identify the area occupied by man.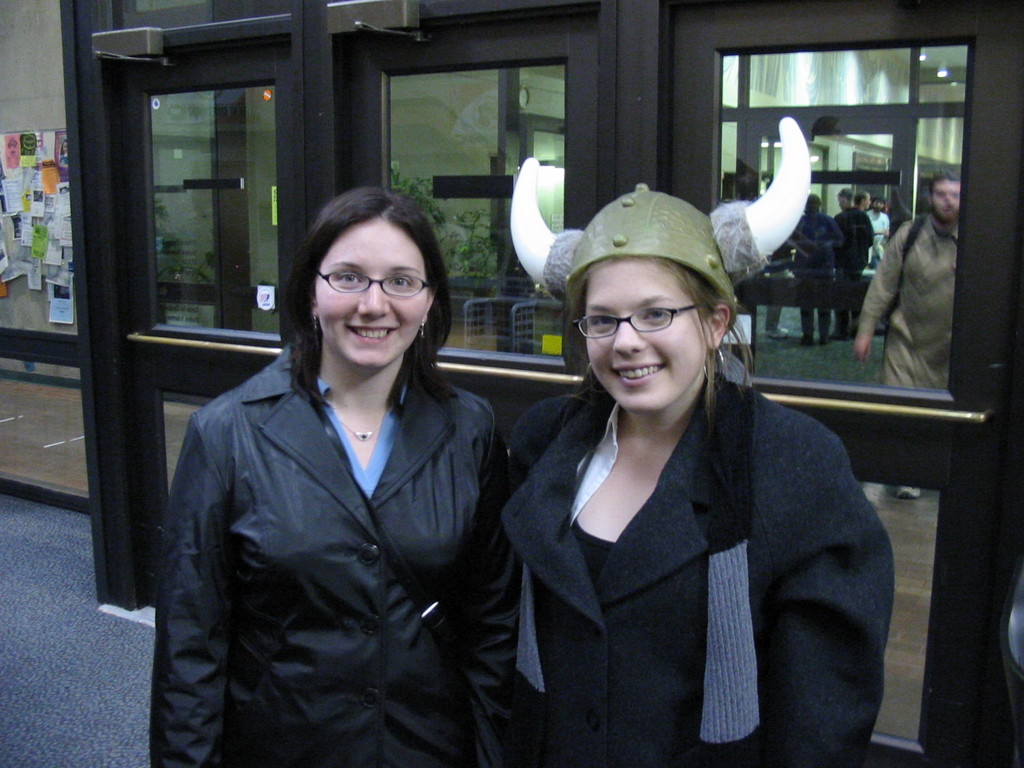
Area: <bbox>859, 172, 967, 394</bbox>.
